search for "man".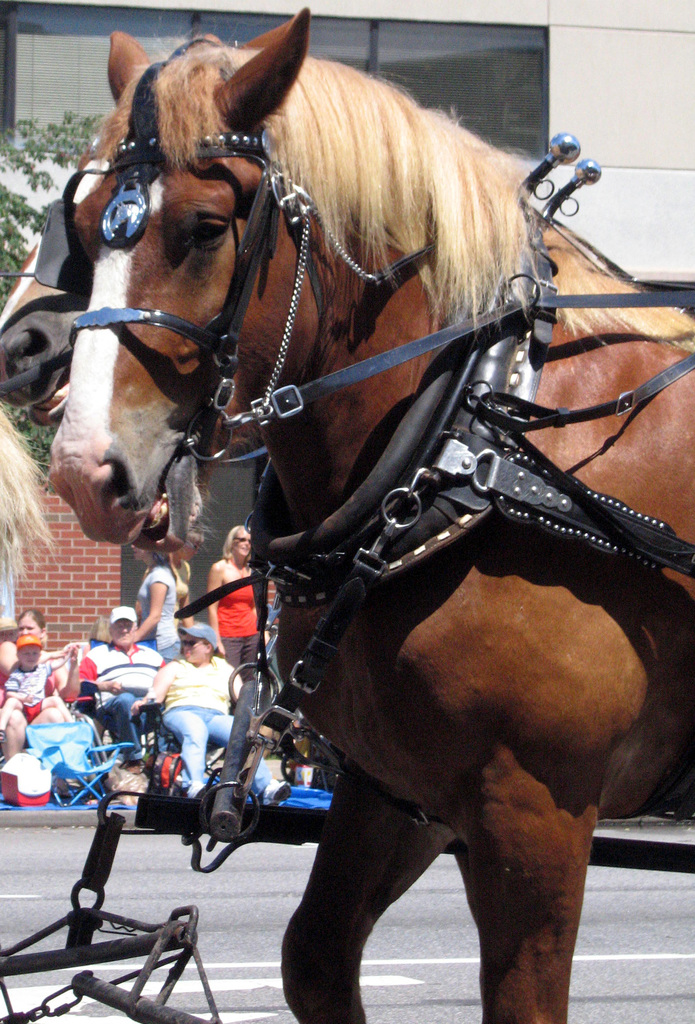
Found at box(81, 605, 163, 774).
